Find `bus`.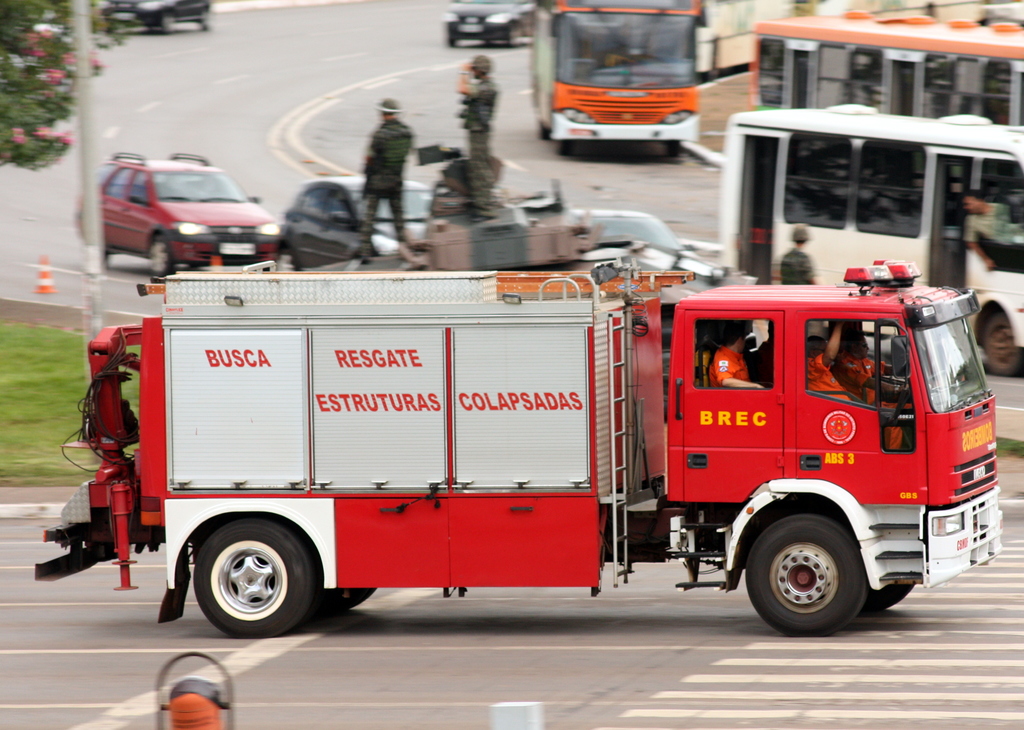
525, 0, 710, 158.
